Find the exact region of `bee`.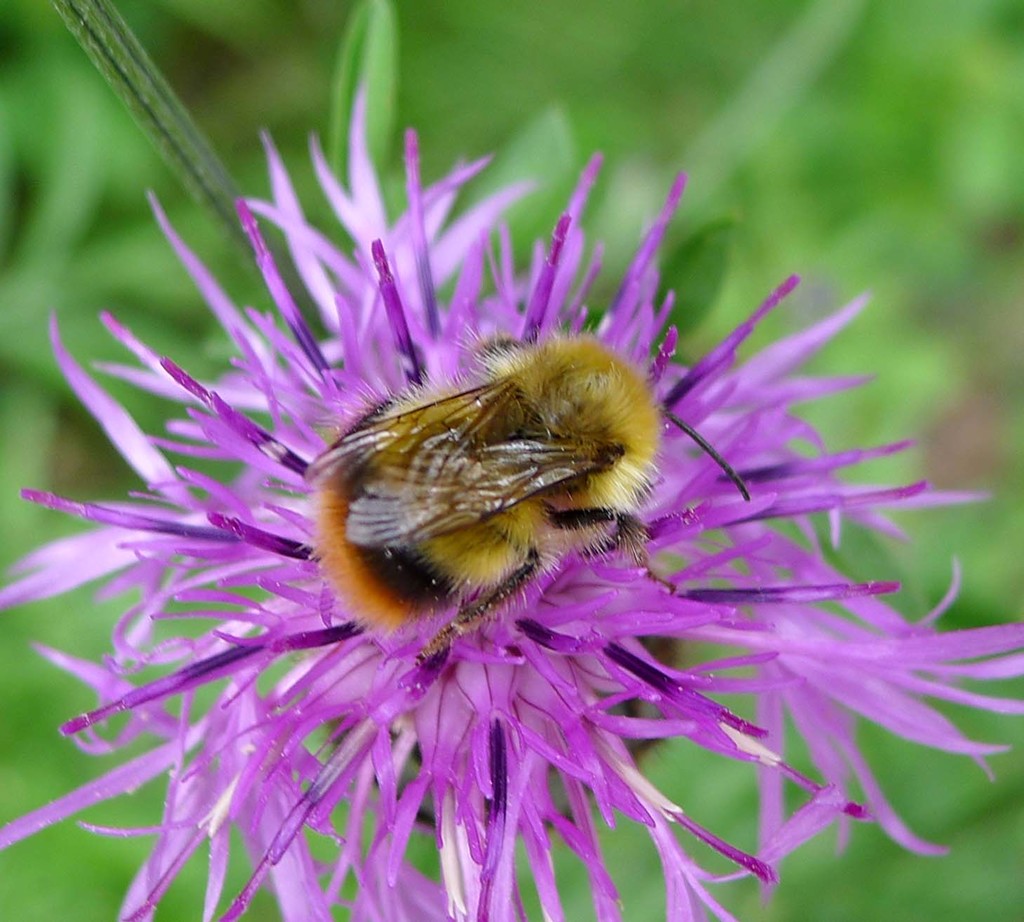
Exact region: [x1=288, y1=284, x2=697, y2=687].
